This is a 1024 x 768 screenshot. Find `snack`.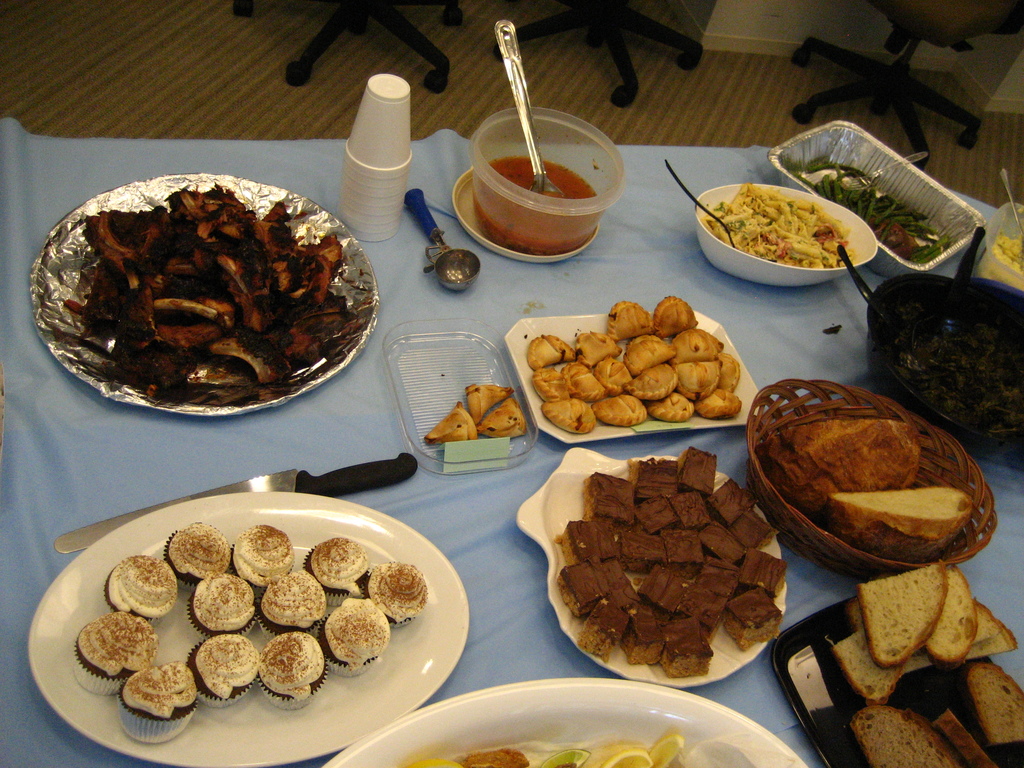
Bounding box: [468, 385, 513, 424].
